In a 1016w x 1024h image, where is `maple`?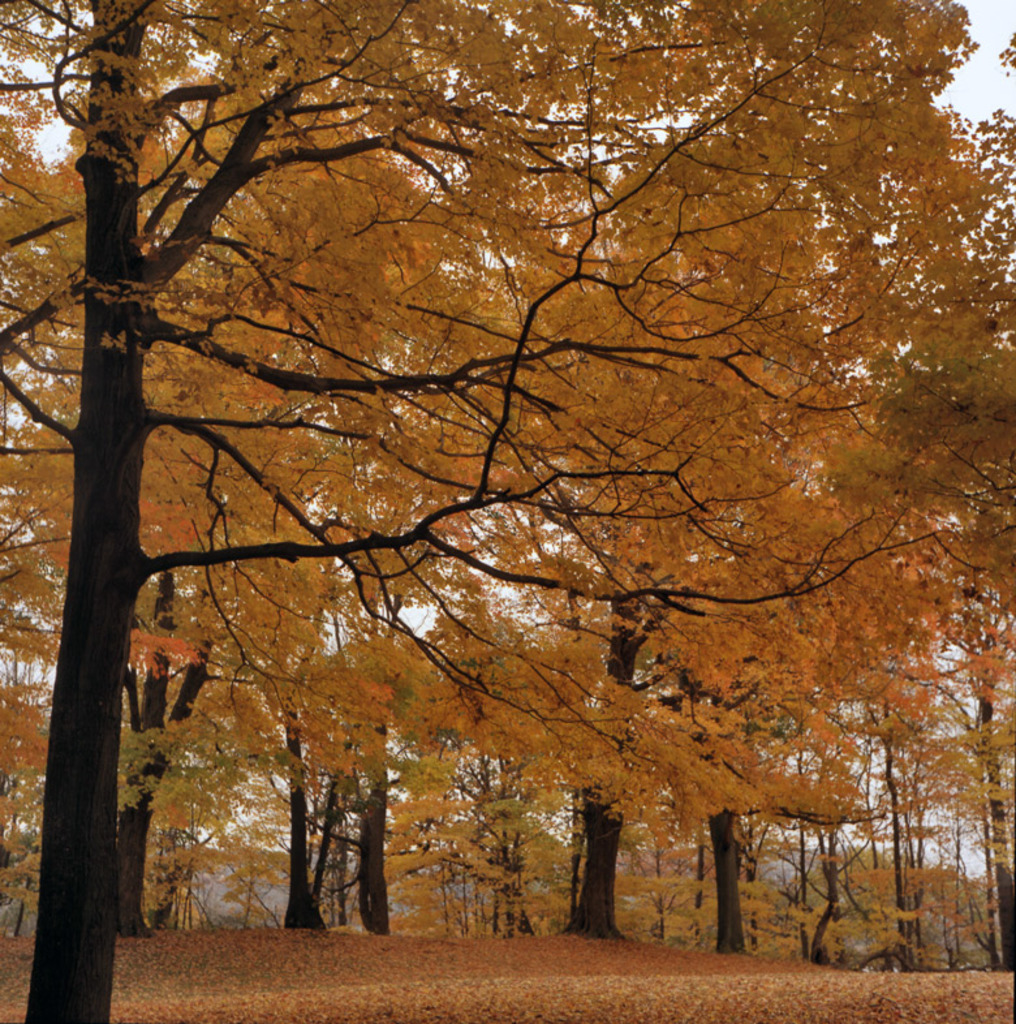
Rect(866, 692, 943, 971).
